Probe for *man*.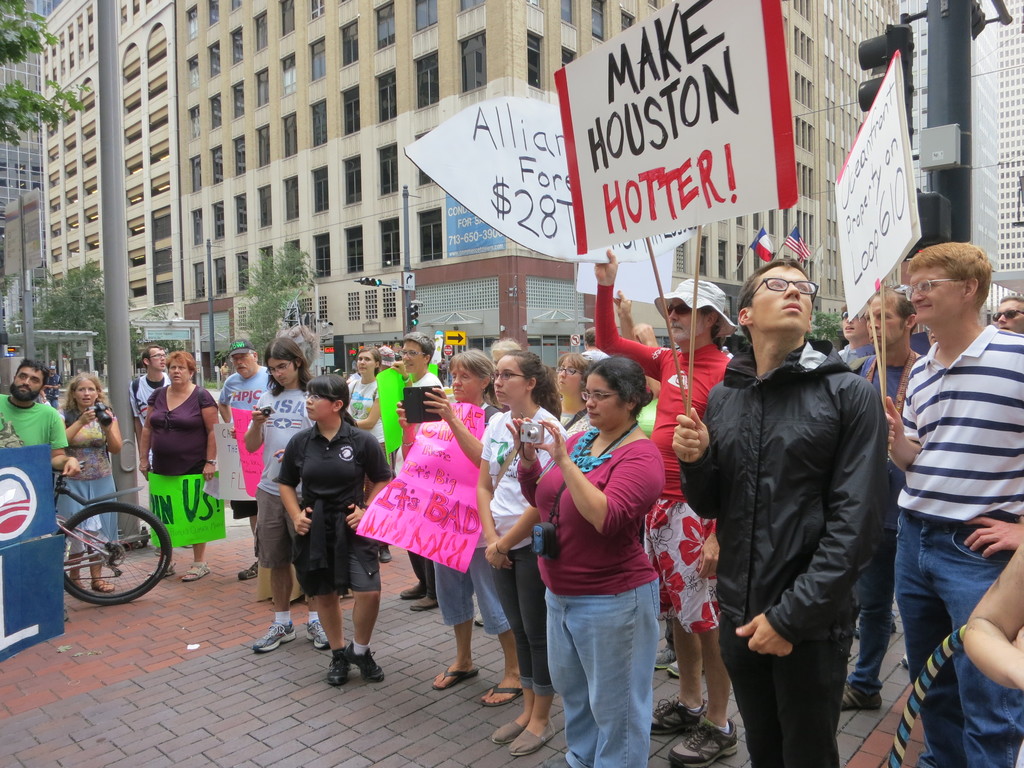
Probe result: l=847, t=292, r=927, b=708.
